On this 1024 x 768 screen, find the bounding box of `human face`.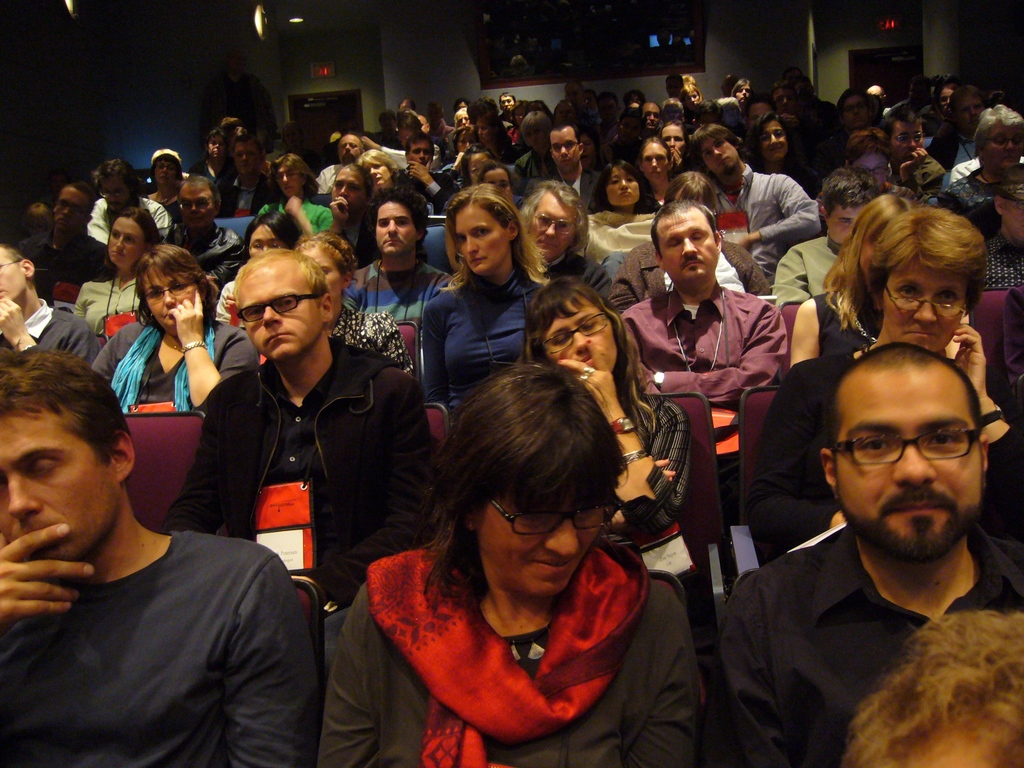
Bounding box: left=642, top=138, right=669, bottom=182.
